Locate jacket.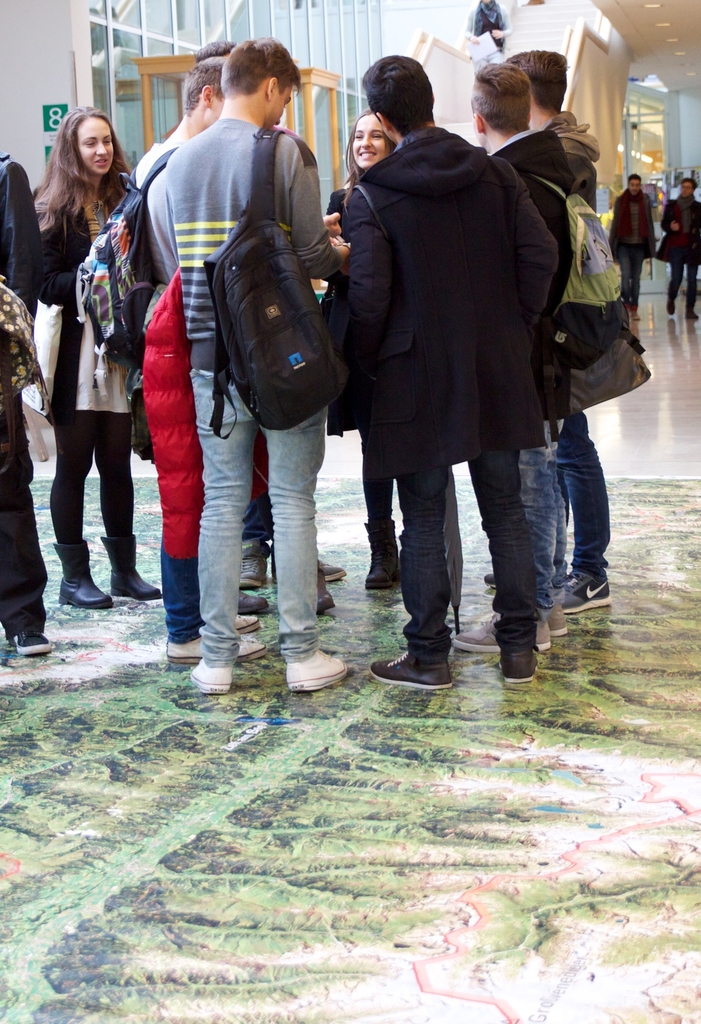
Bounding box: locate(616, 186, 661, 259).
